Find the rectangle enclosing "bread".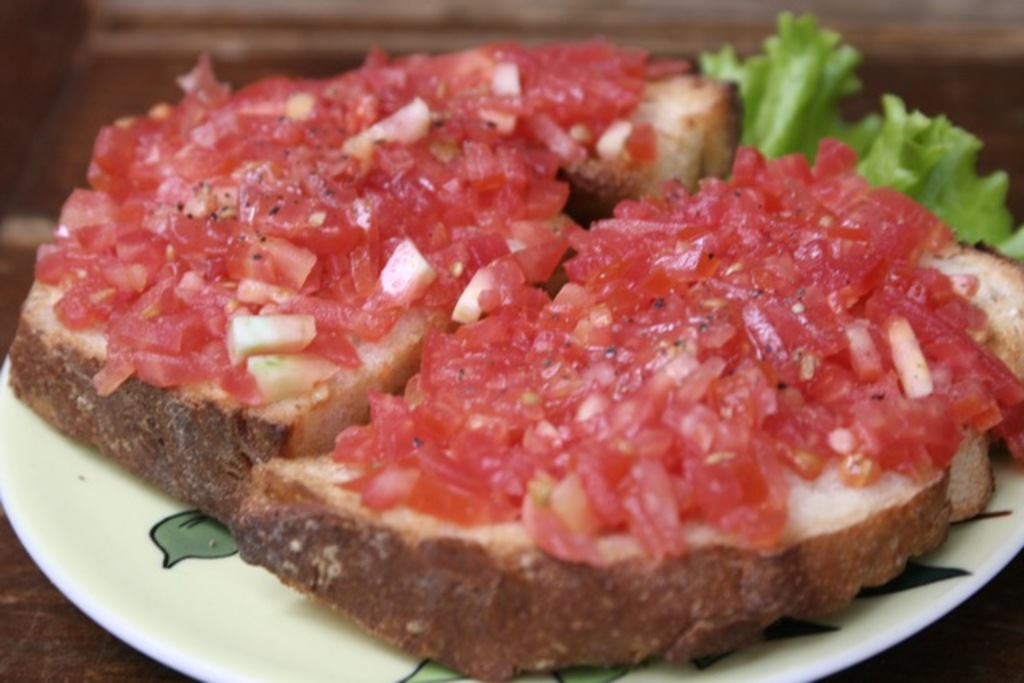
bbox=[566, 77, 736, 218].
